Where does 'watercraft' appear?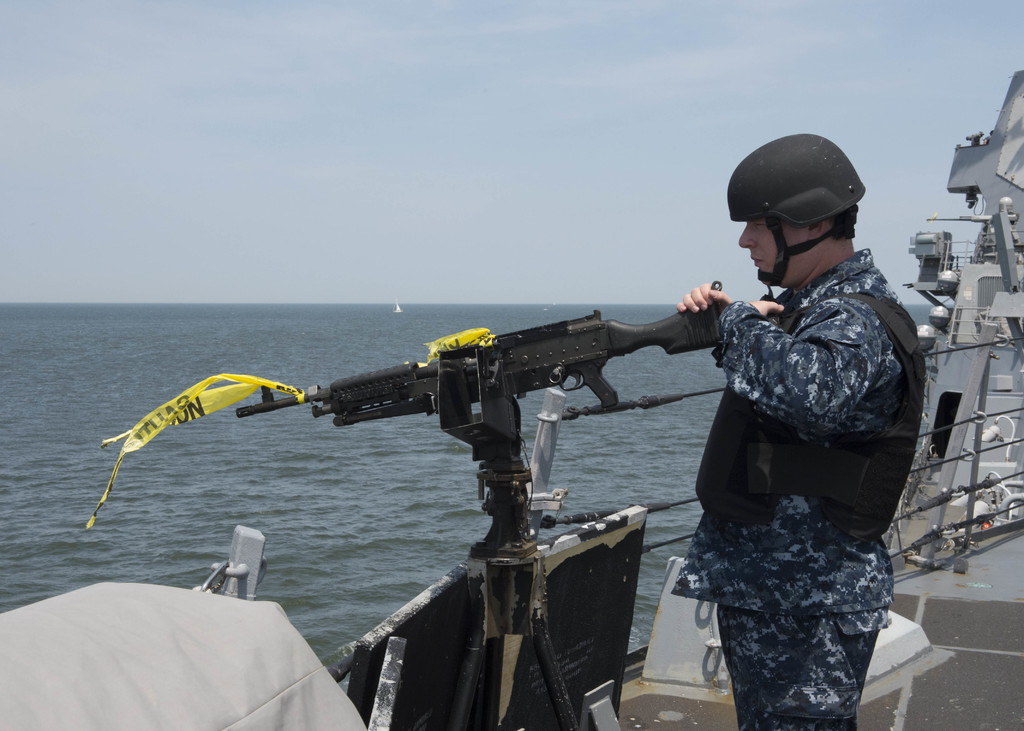
Appears at region(0, 67, 1023, 730).
